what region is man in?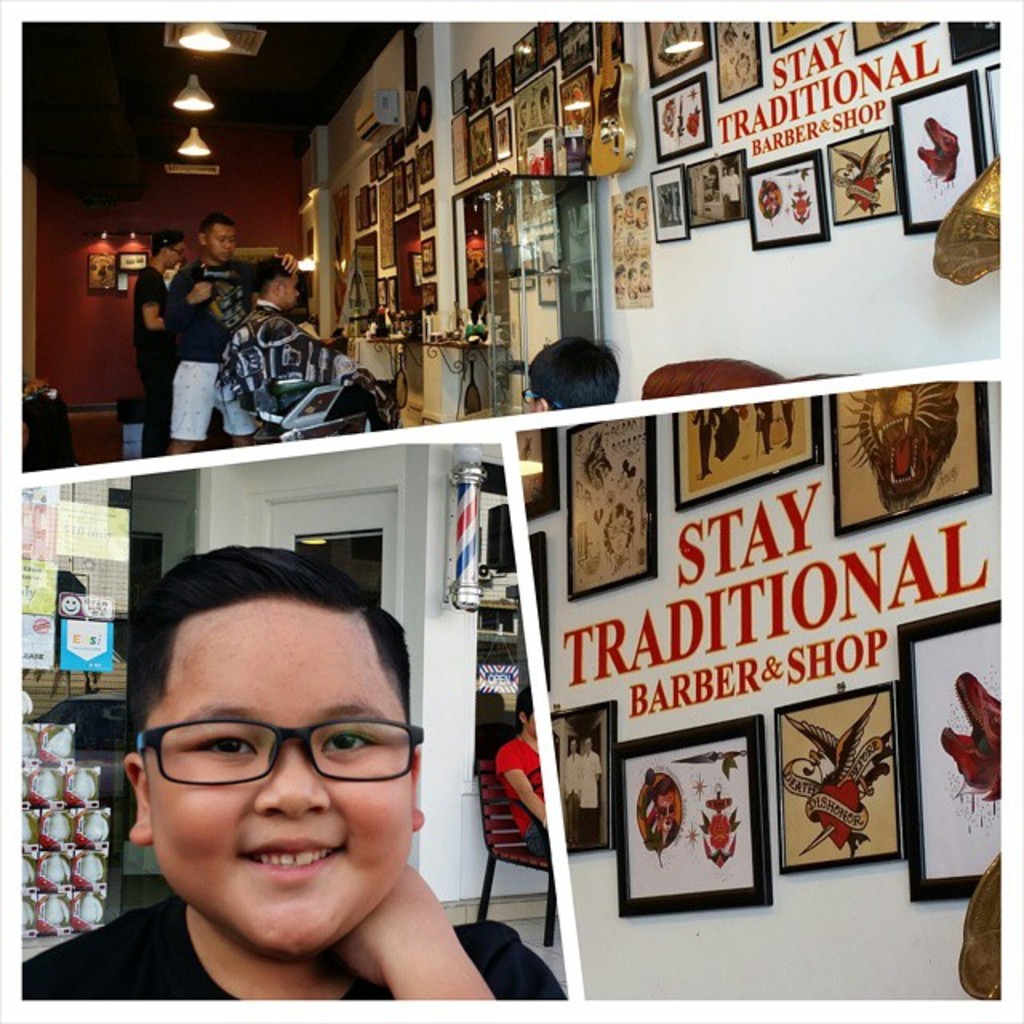
locate(611, 262, 626, 294).
